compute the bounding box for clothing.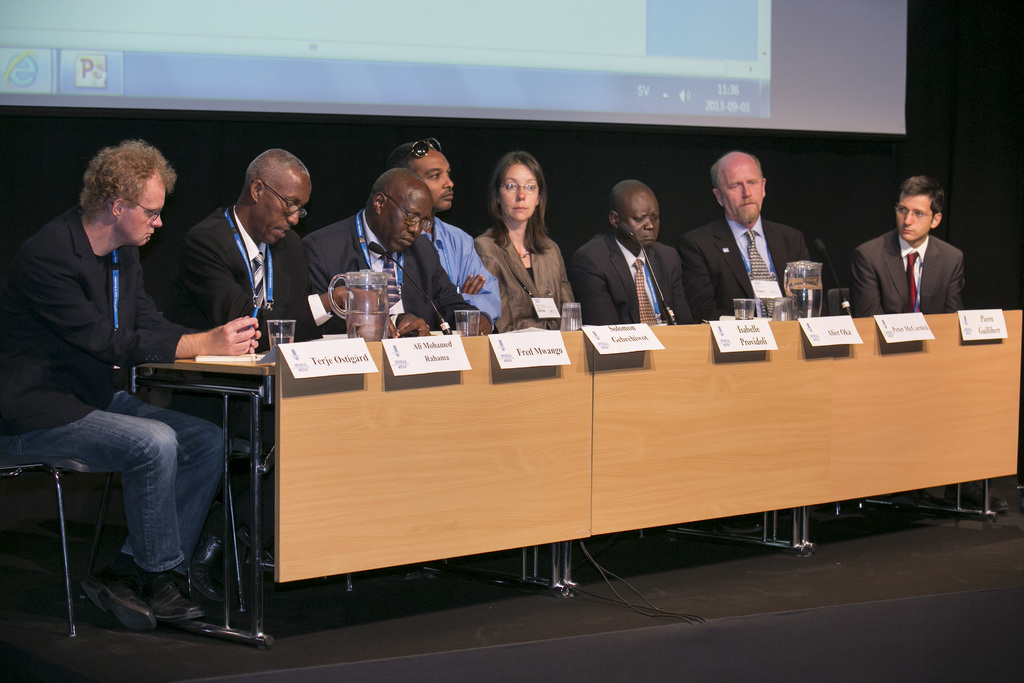
detection(852, 202, 975, 317).
